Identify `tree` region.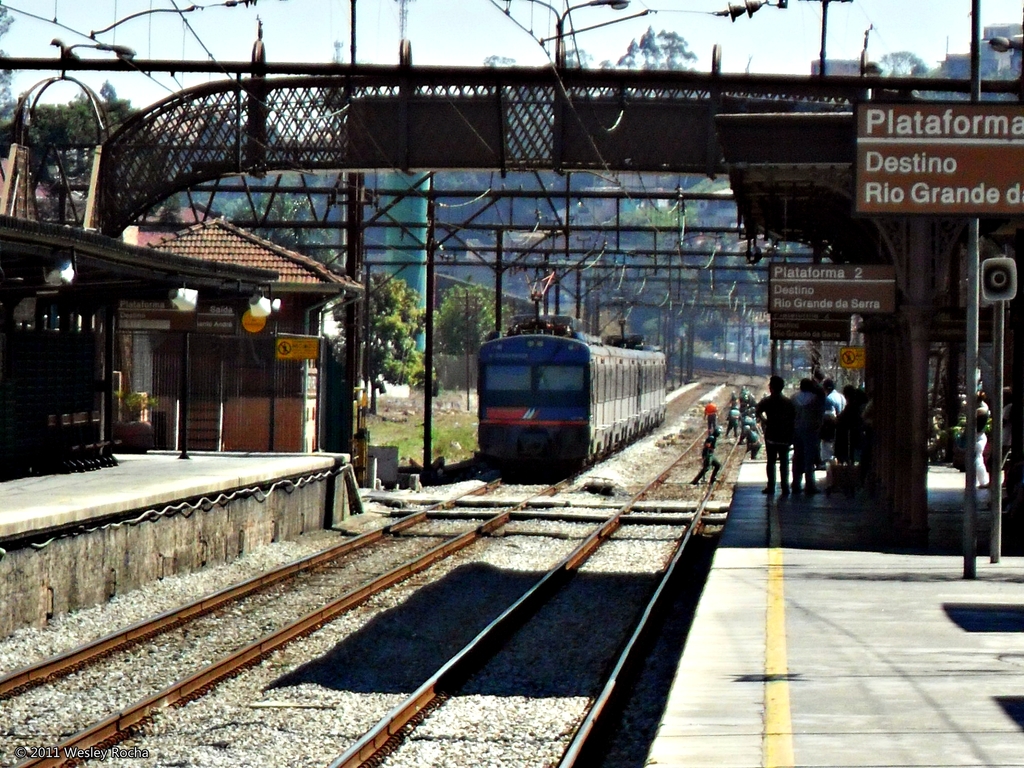
Region: [x1=0, y1=6, x2=15, y2=152].
